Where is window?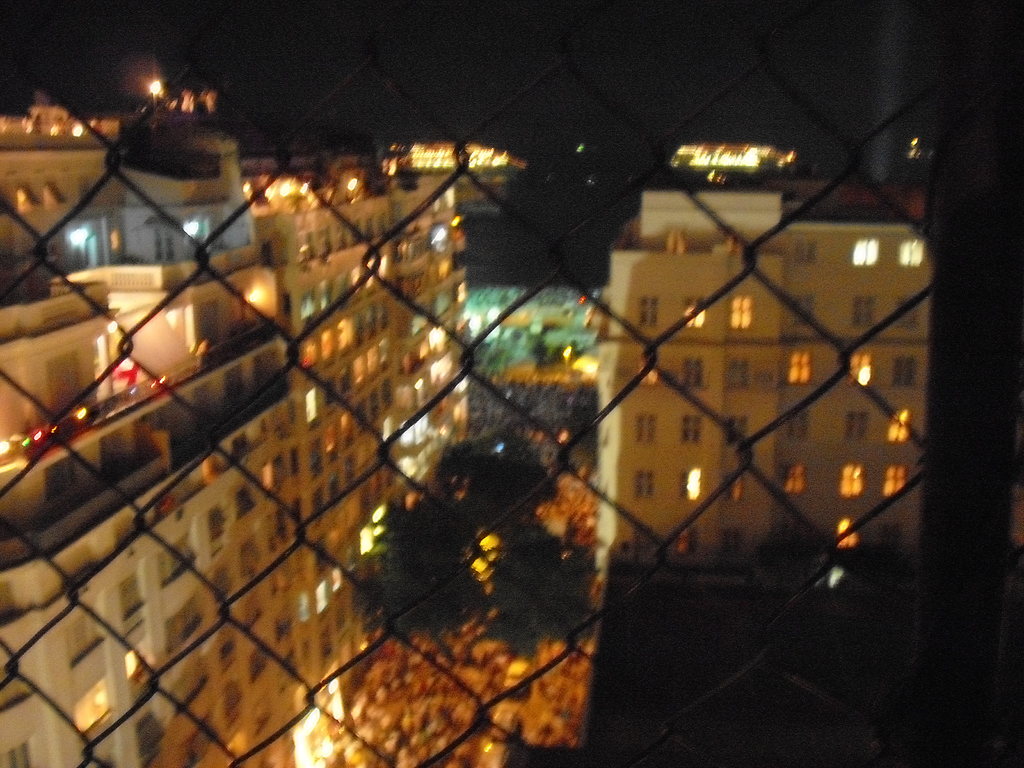
{"left": 840, "top": 463, "right": 868, "bottom": 495}.
